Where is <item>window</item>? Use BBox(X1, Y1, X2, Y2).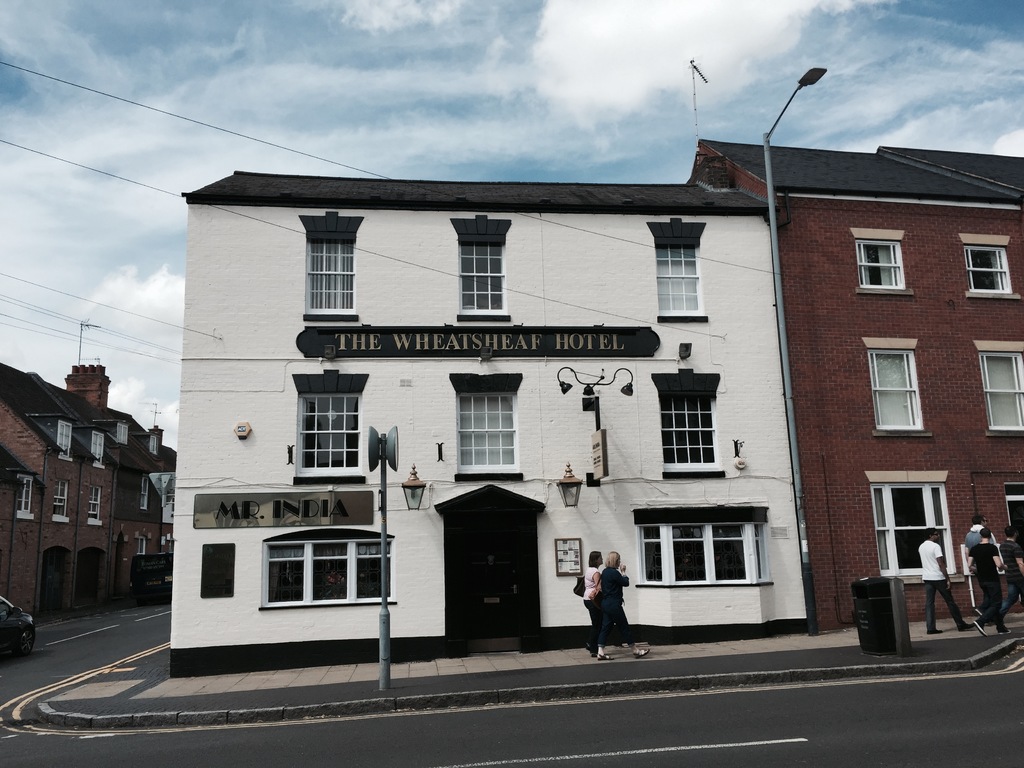
BBox(857, 230, 906, 291).
